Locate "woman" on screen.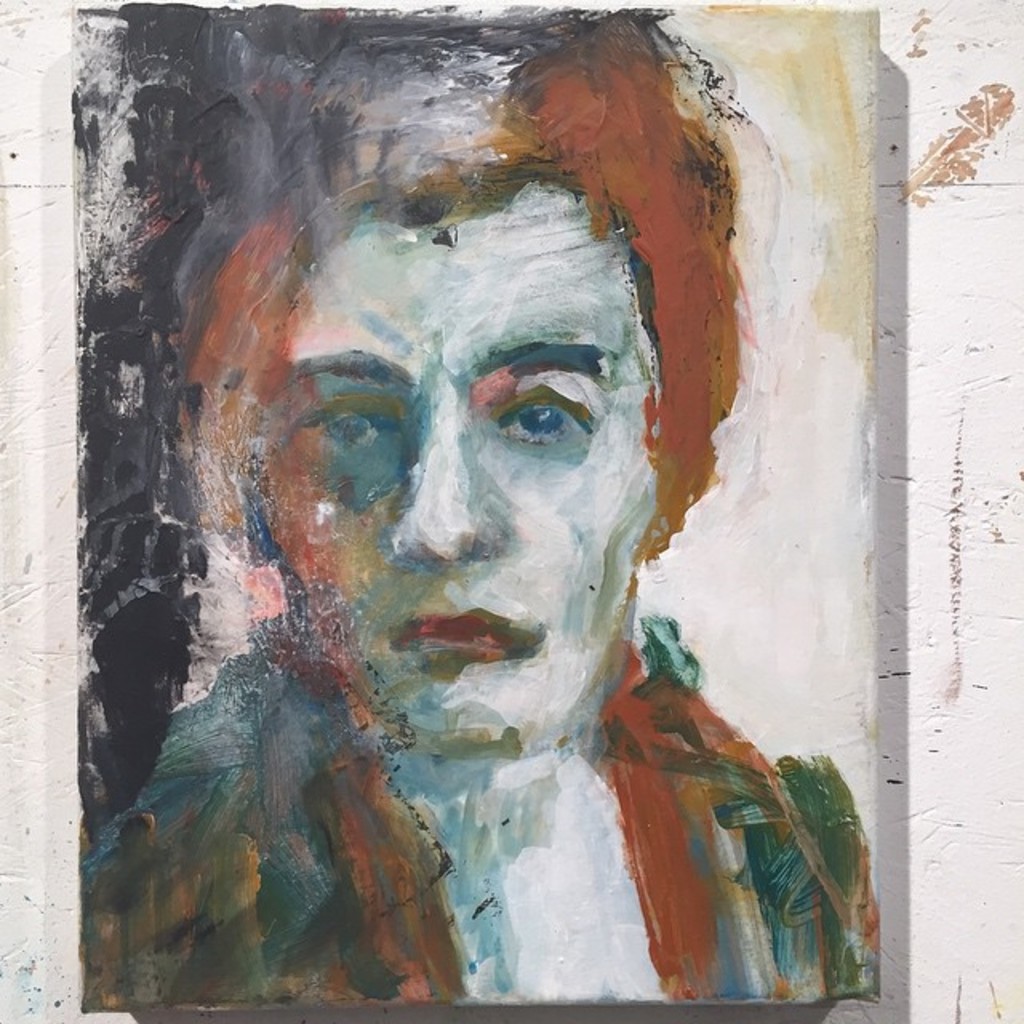
On screen at bbox=(85, 11, 914, 995).
